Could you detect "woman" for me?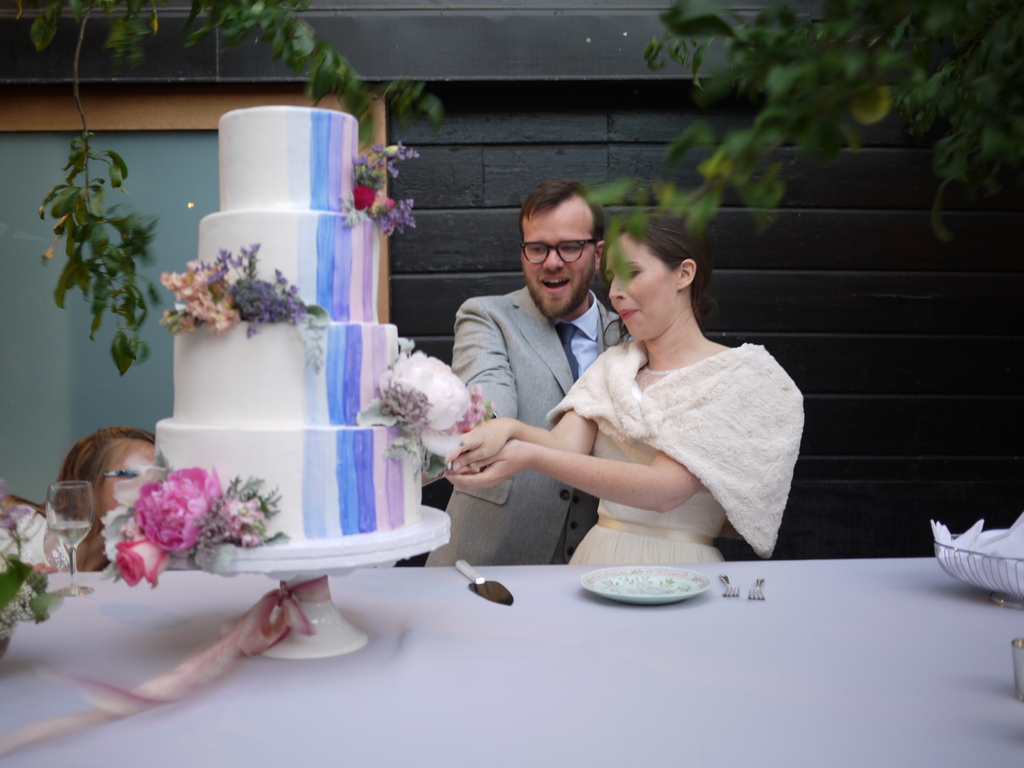
Detection result: [x1=0, y1=422, x2=154, y2=572].
